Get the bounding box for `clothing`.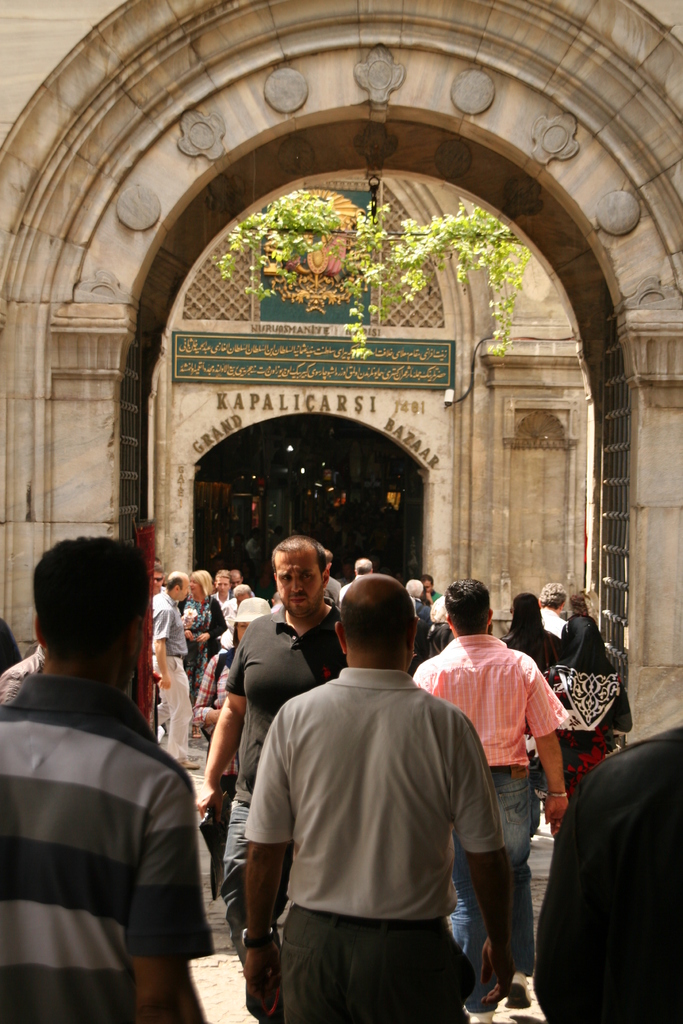
538/626/634/799.
